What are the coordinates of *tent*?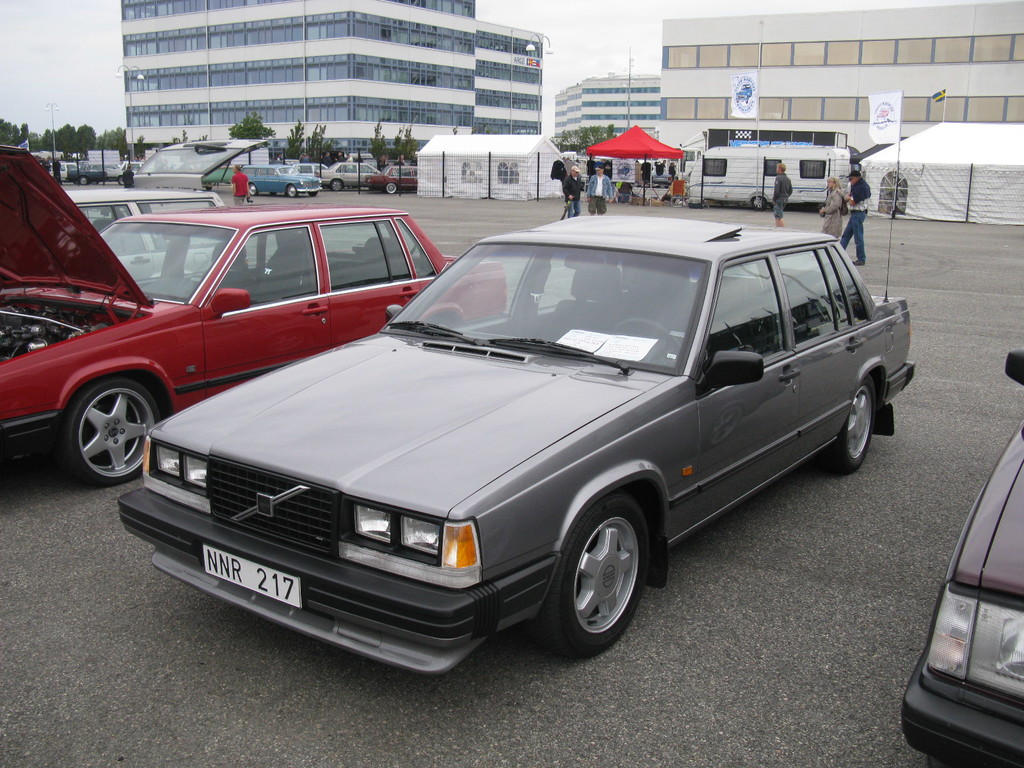
locate(581, 124, 684, 201).
